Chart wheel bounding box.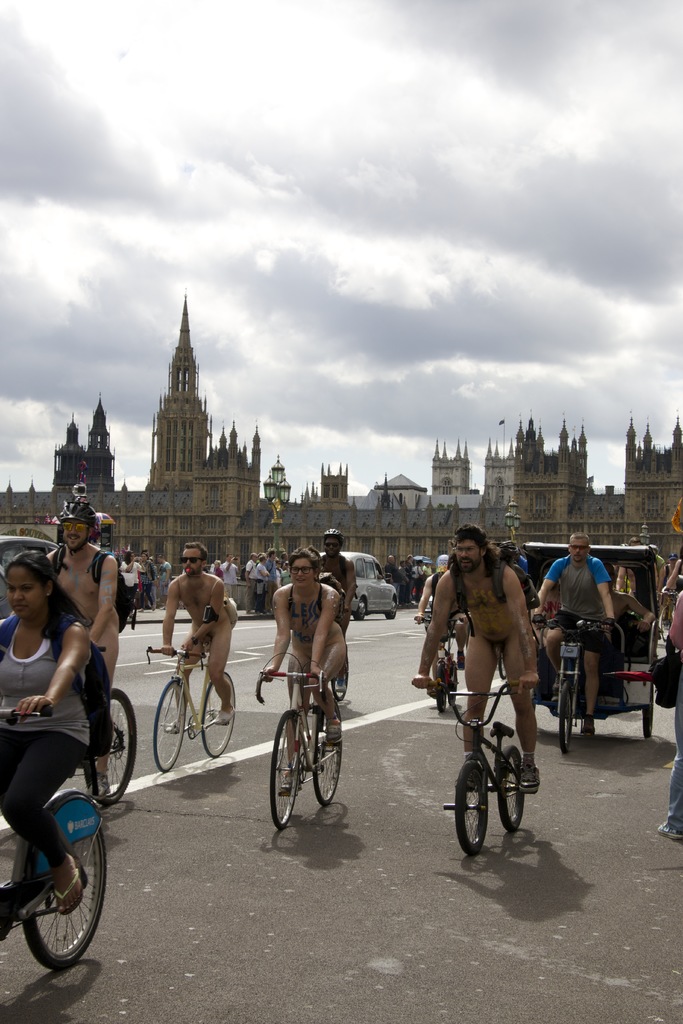
Charted: (200, 673, 238, 755).
